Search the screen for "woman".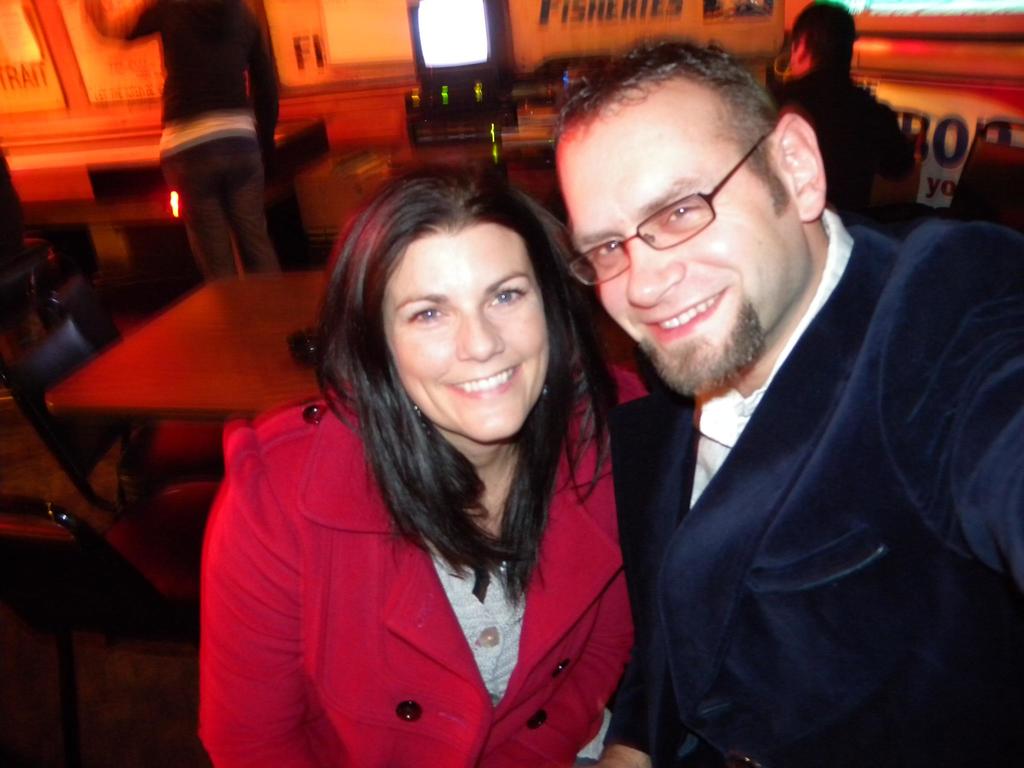
Found at 195, 157, 650, 767.
